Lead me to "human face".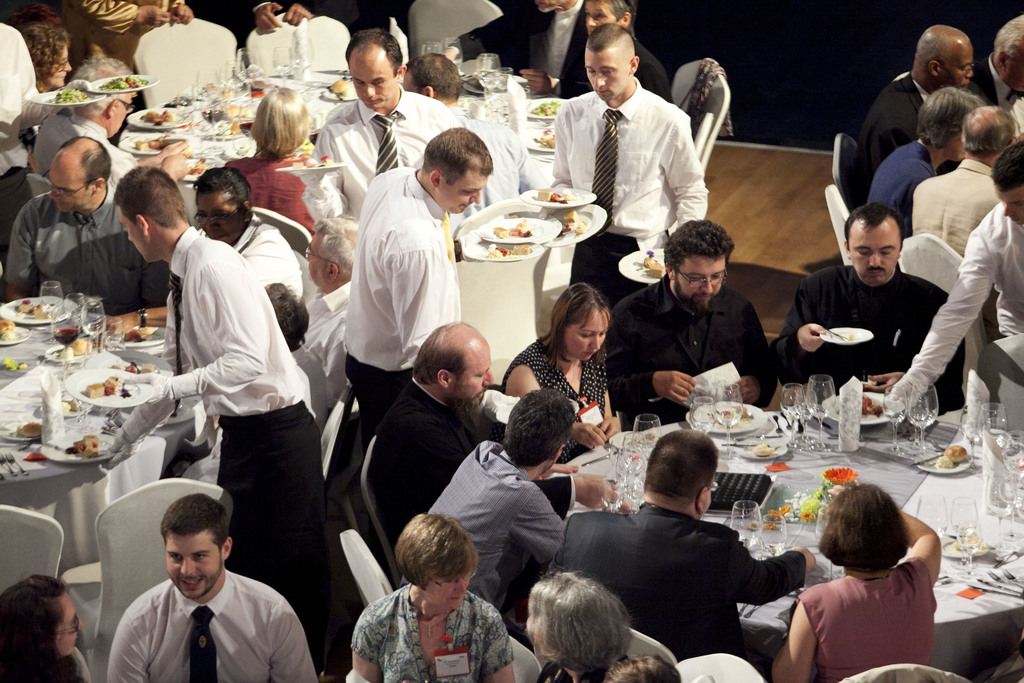
Lead to x1=673, y1=256, x2=726, y2=311.
